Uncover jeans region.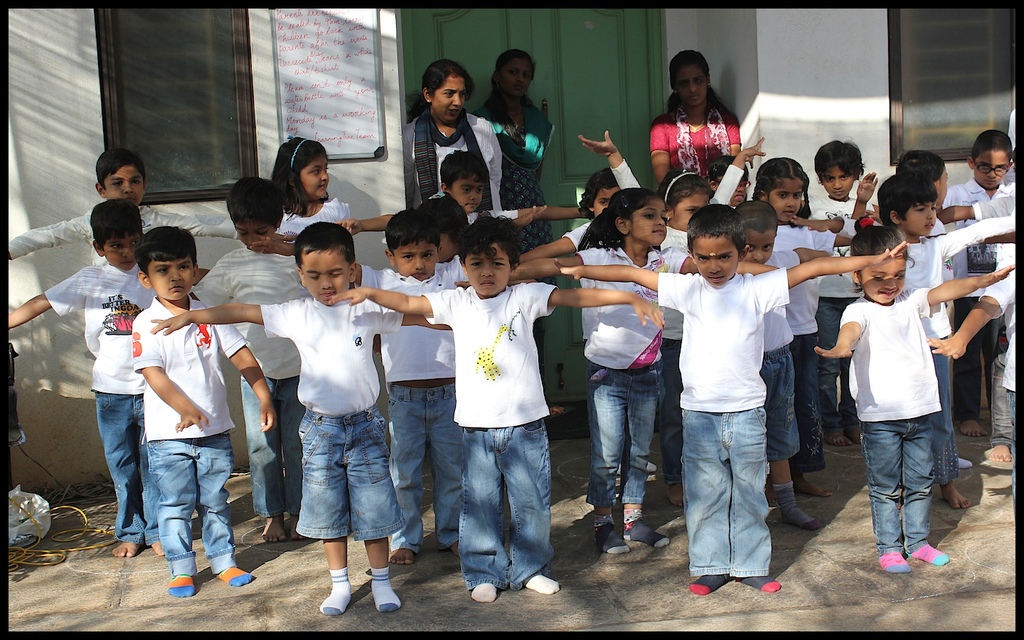
Uncovered: bbox=(238, 376, 302, 517).
